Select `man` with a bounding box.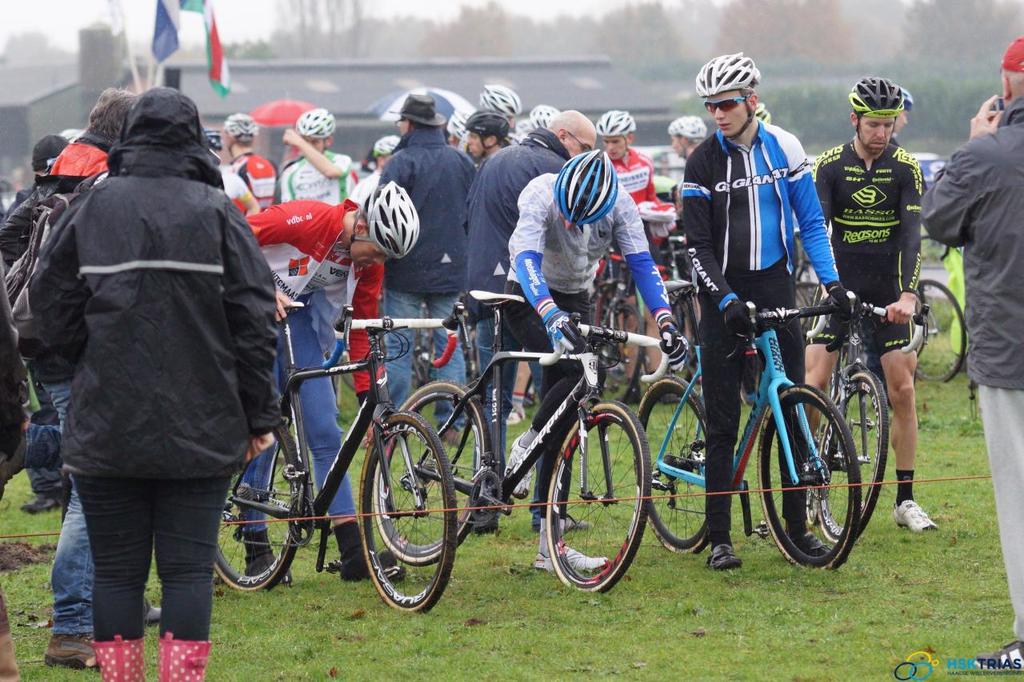
x1=812 y1=72 x2=933 y2=537.
